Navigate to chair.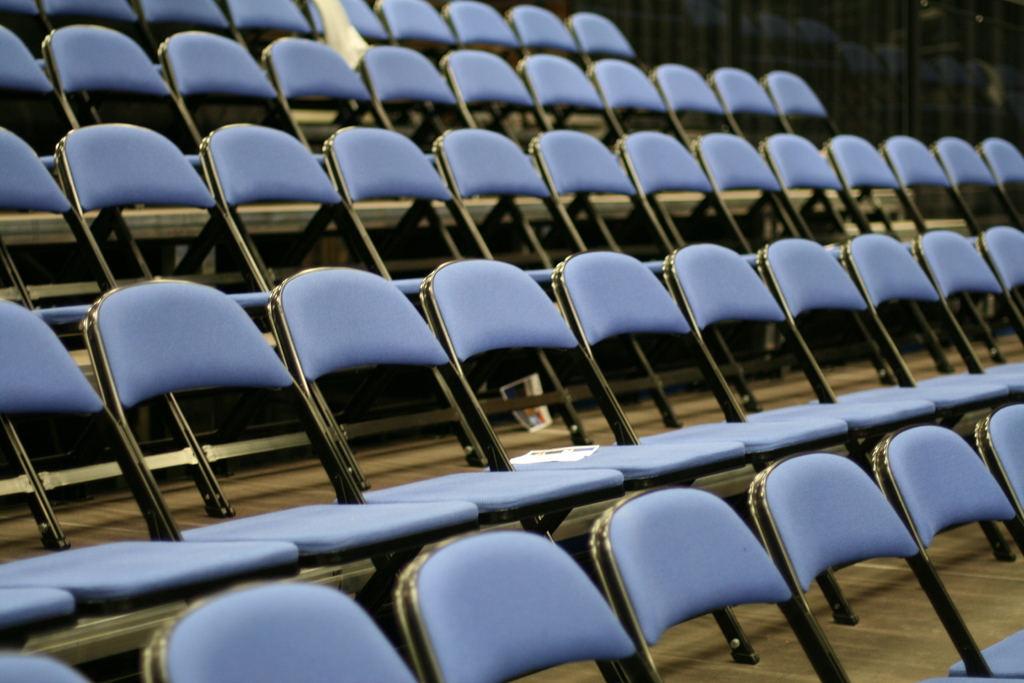
Navigation target: <bbox>141, 577, 424, 682</bbox>.
